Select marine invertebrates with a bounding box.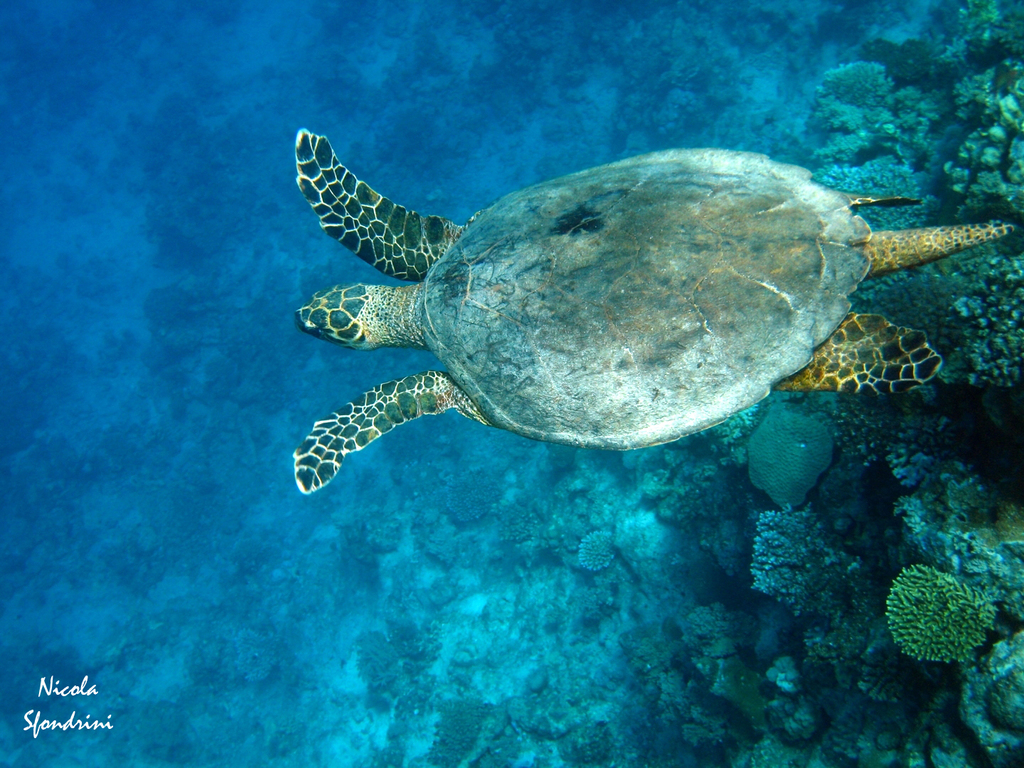
bbox=[799, 121, 937, 204].
